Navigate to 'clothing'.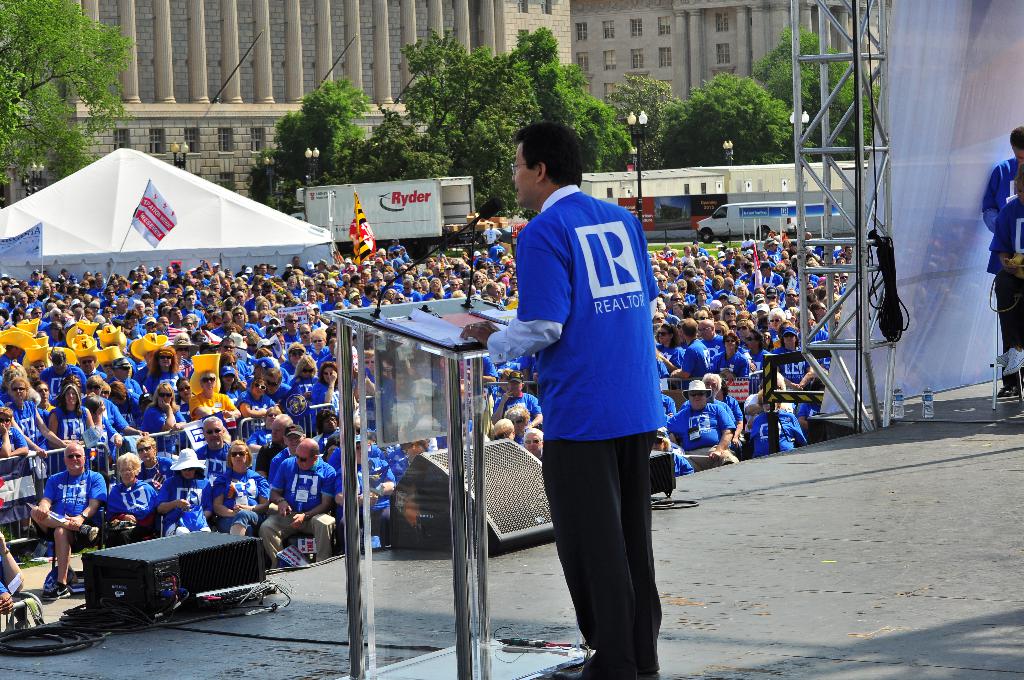
Navigation target: crop(99, 470, 165, 556).
